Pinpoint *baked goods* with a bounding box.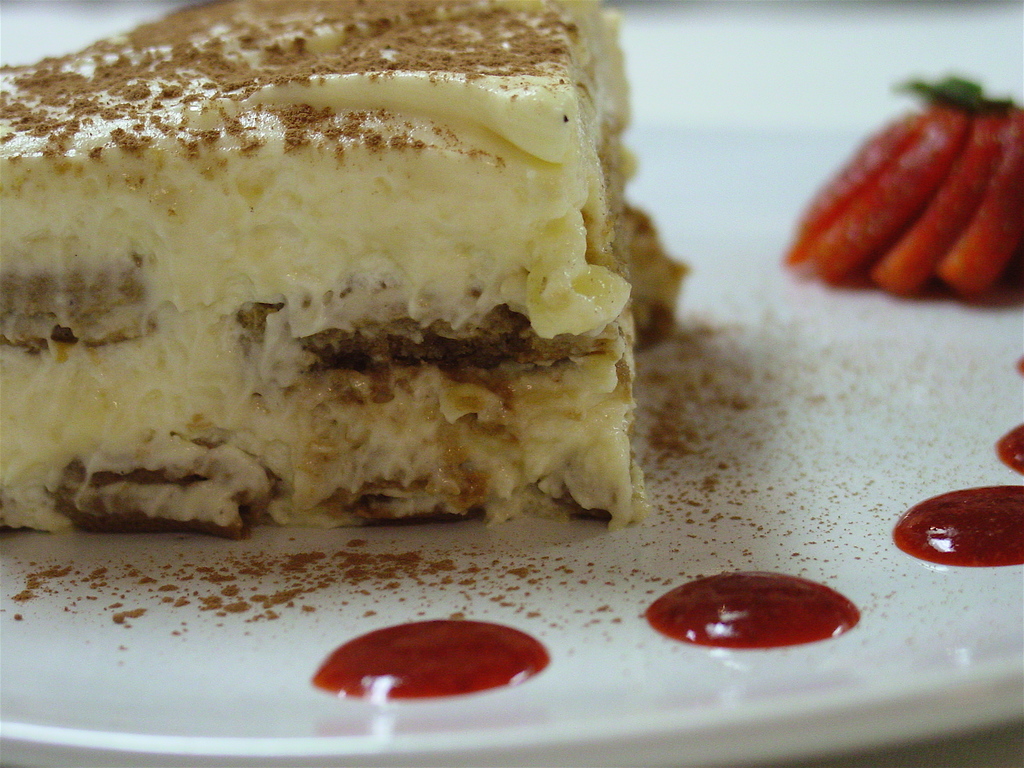
{"left": 0, "top": 0, "right": 692, "bottom": 537}.
